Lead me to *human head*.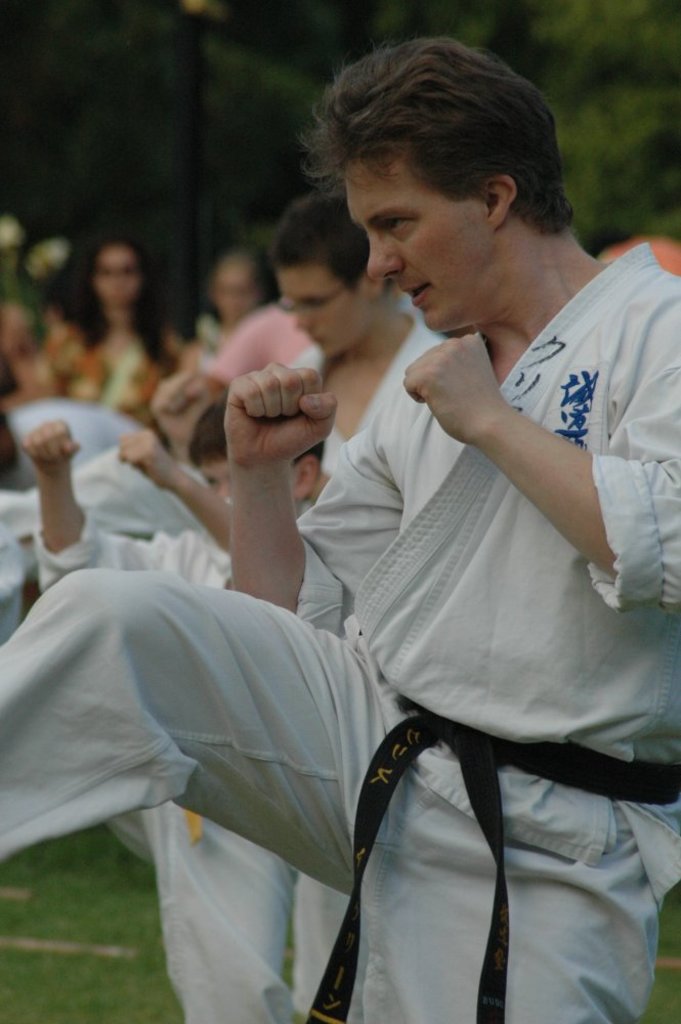
Lead to left=271, top=198, right=402, bottom=357.
